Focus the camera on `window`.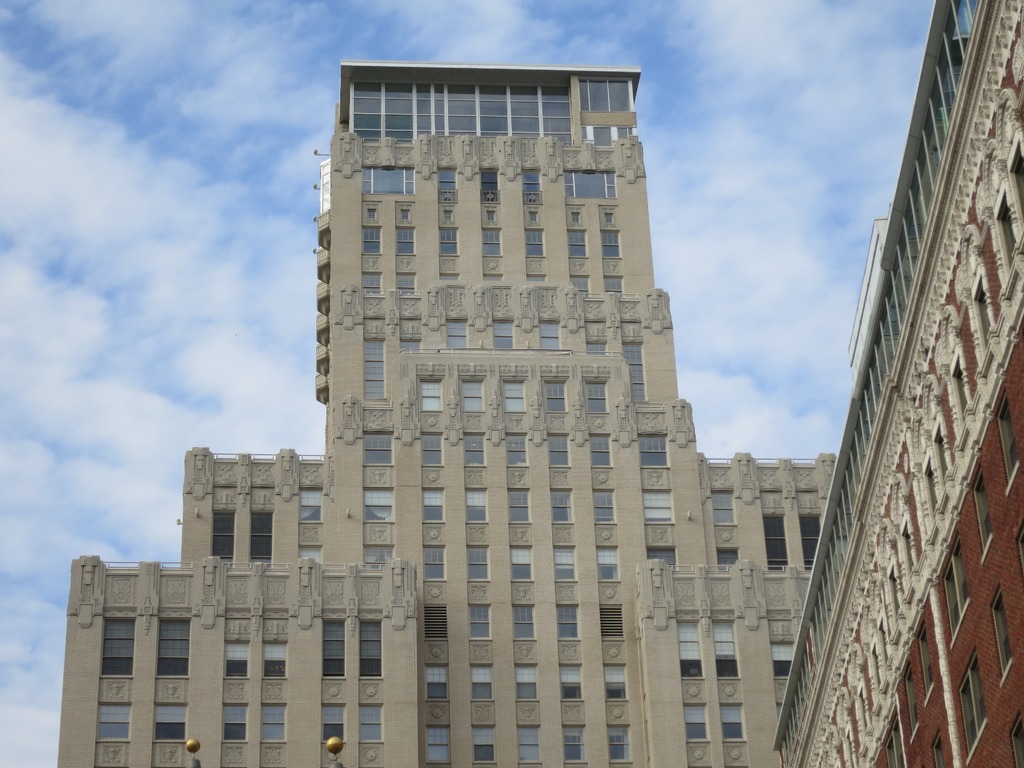
Focus region: <bbox>467, 547, 488, 582</bbox>.
